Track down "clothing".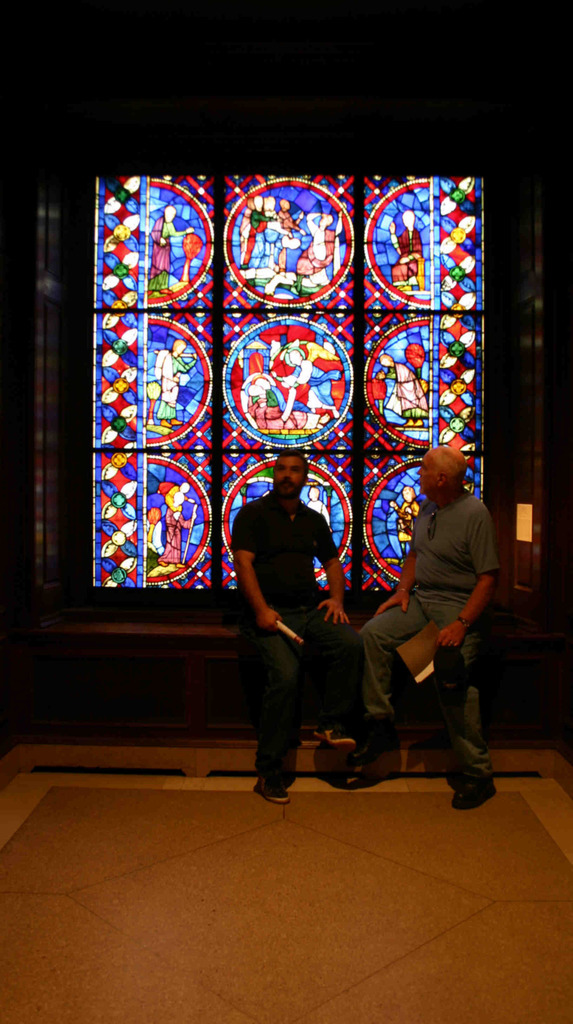
Tracked to Rect(357, 495, 499, 767).
